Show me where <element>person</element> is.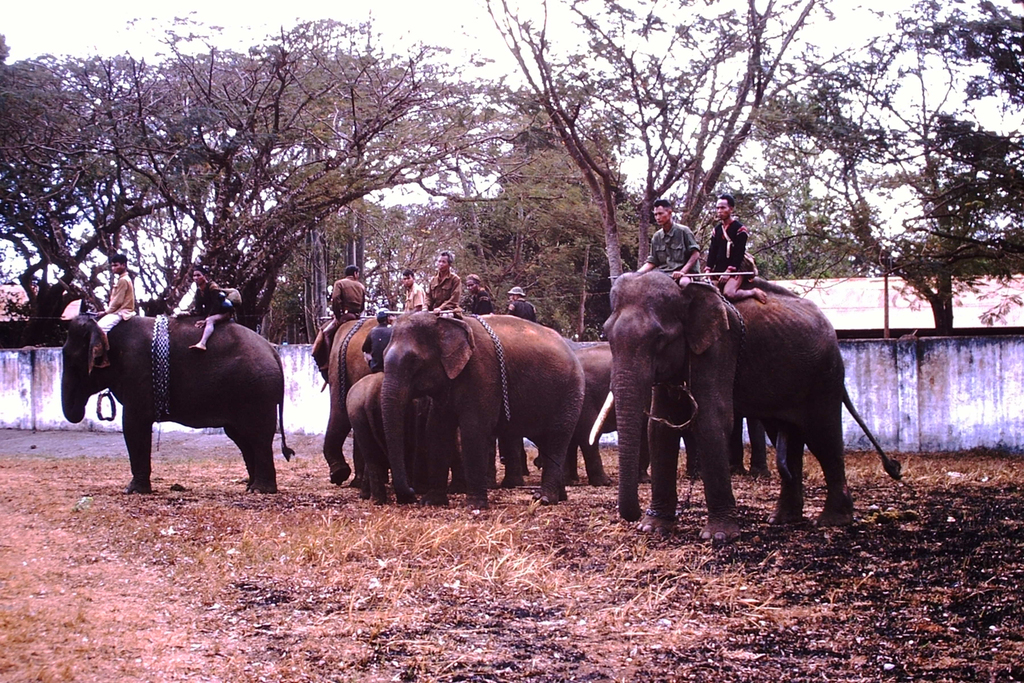
<element>person</element> is at select_region(636, 197, 700, 283).
